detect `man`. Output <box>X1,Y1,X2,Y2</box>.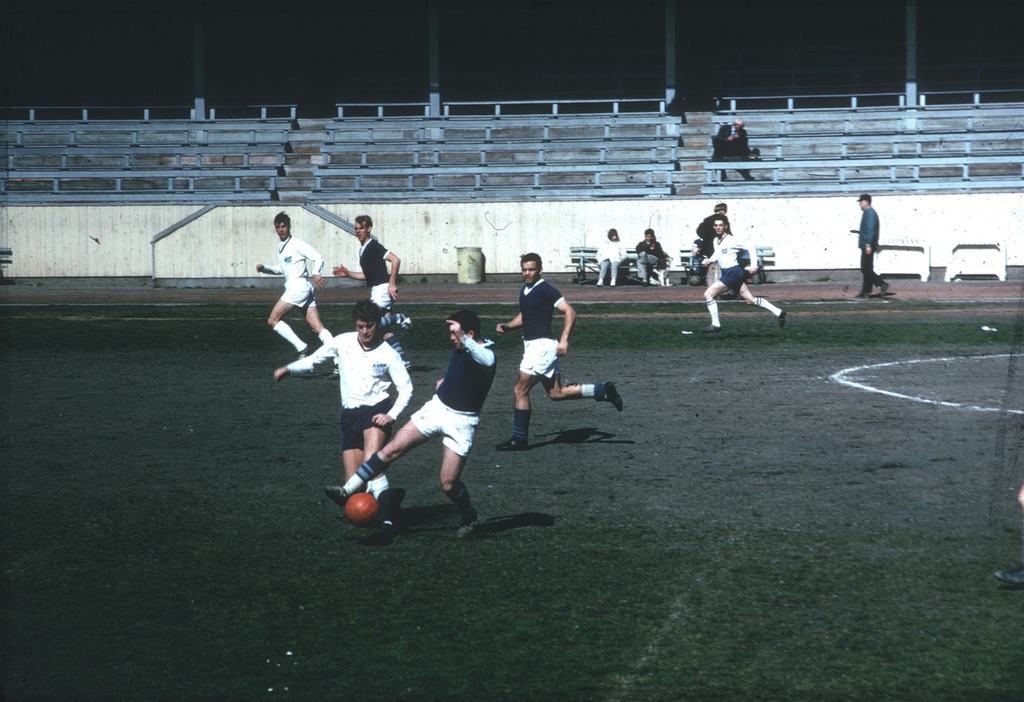
<box>690,201,730,295</box>.
